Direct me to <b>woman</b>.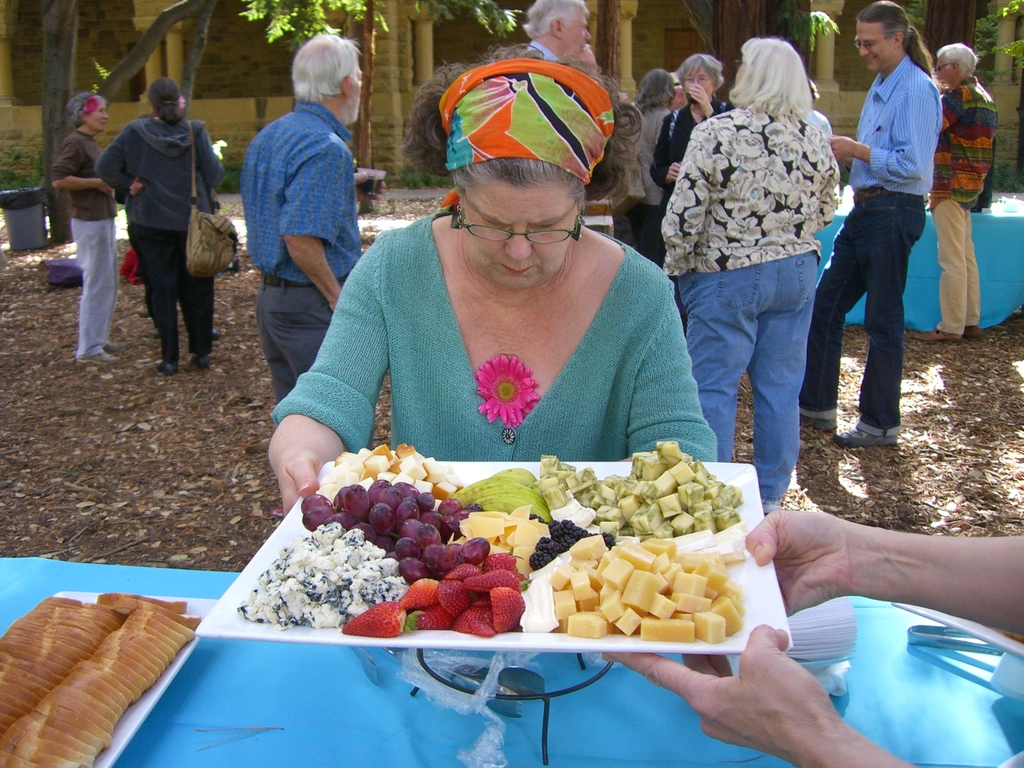
Direction: (652, 54, 732, 197).
